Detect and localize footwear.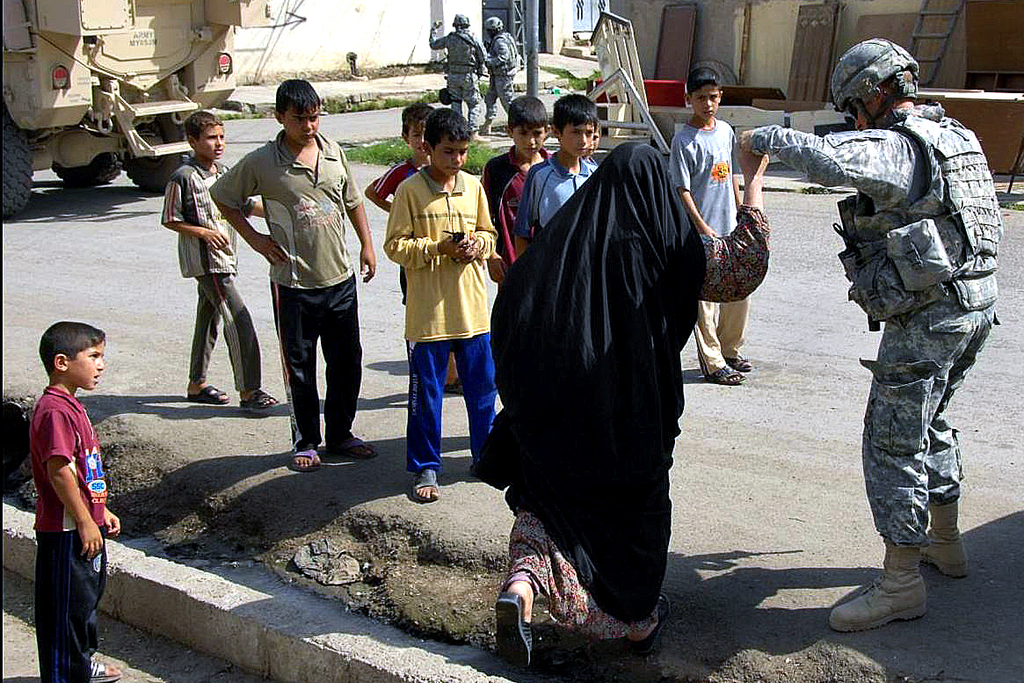
Localized at (left=732, top=358, right=759, bottom=372).
